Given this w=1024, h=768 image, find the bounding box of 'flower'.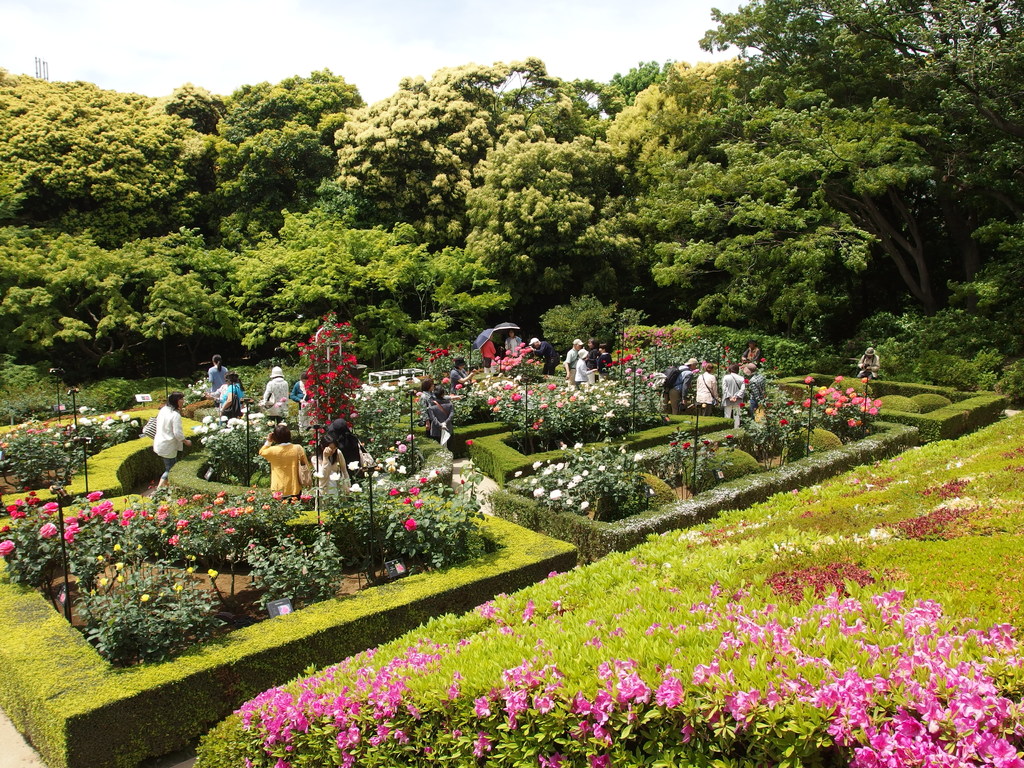
(387, 487, 401, 501).
